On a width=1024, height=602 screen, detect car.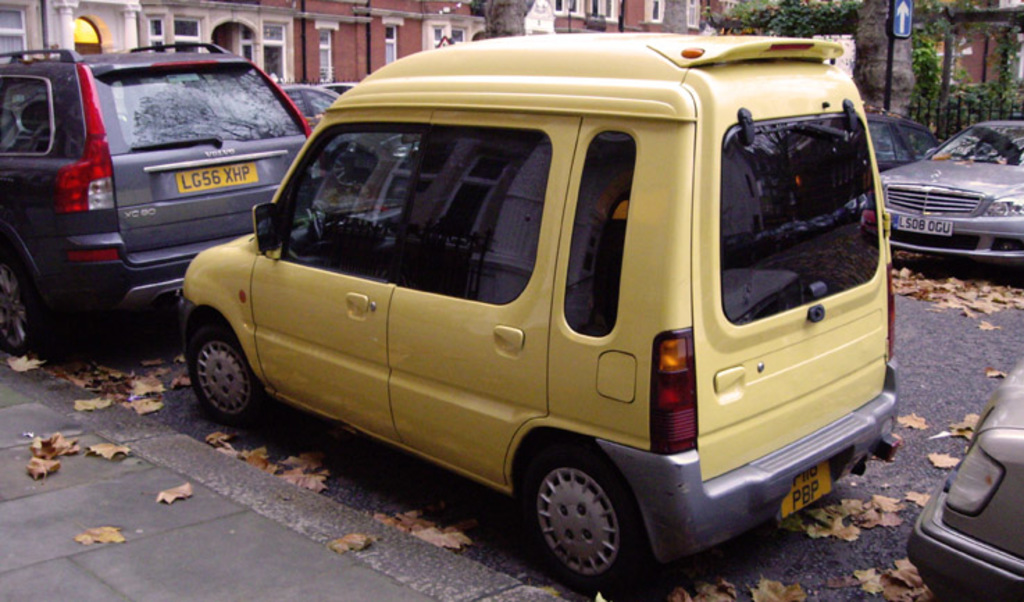
<bbox>279, 79, 353, 129</bbox>.
